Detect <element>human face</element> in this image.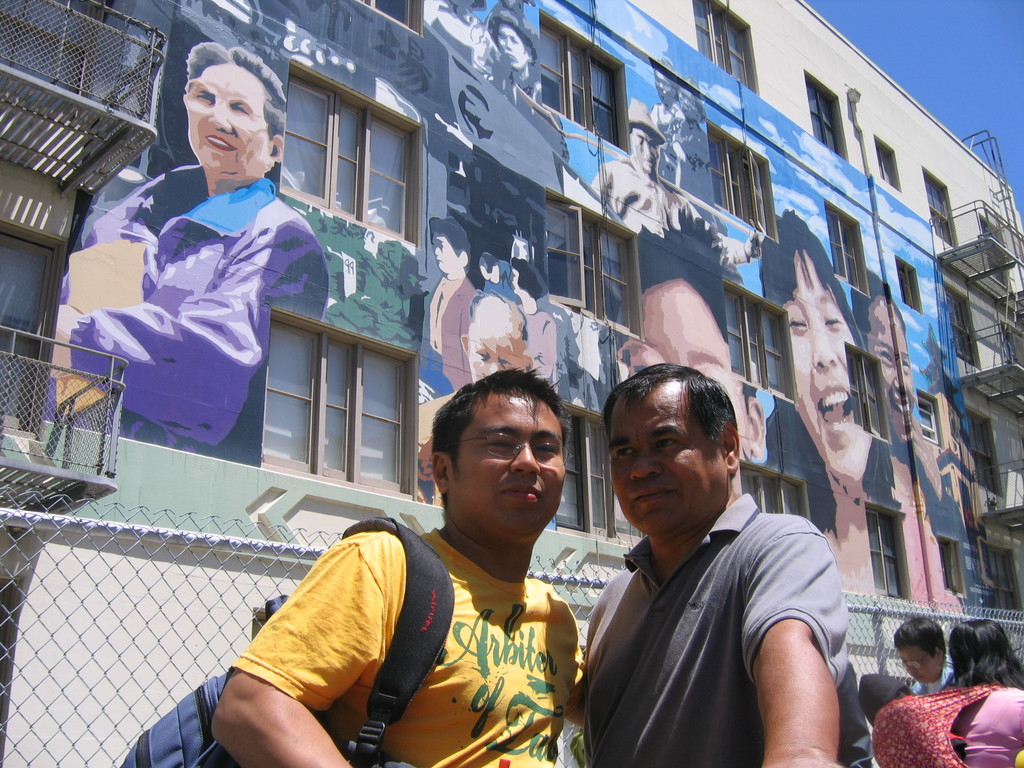
Detection: <bbox>781, 257, 863, 474</bbox>.
